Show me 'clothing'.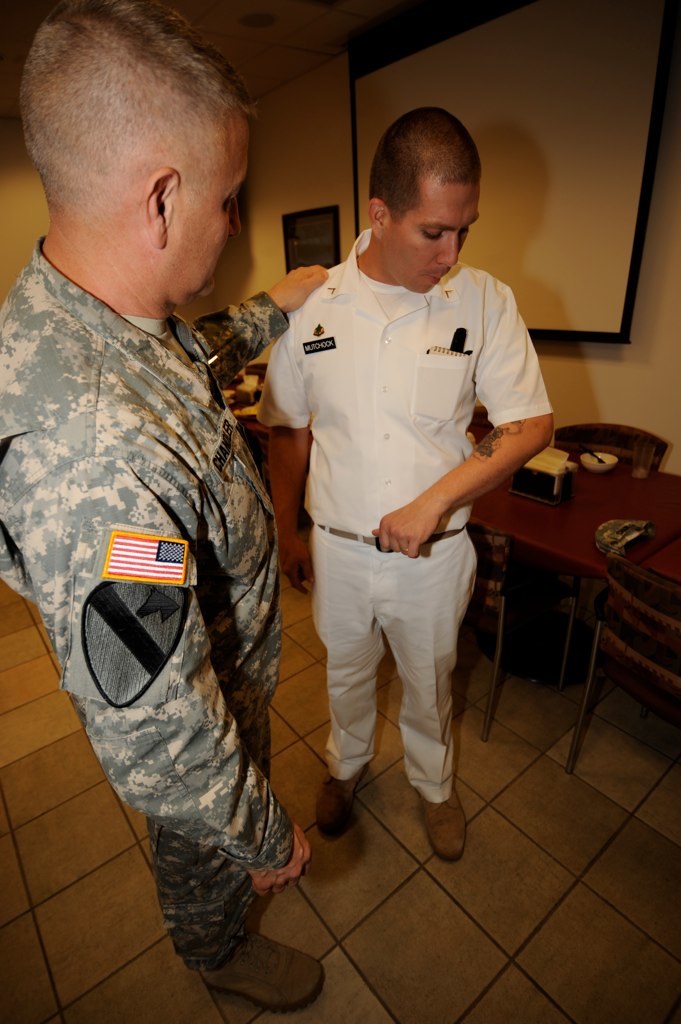
'clothing' is here: left=0, top=232, right=294, bottom=973.
